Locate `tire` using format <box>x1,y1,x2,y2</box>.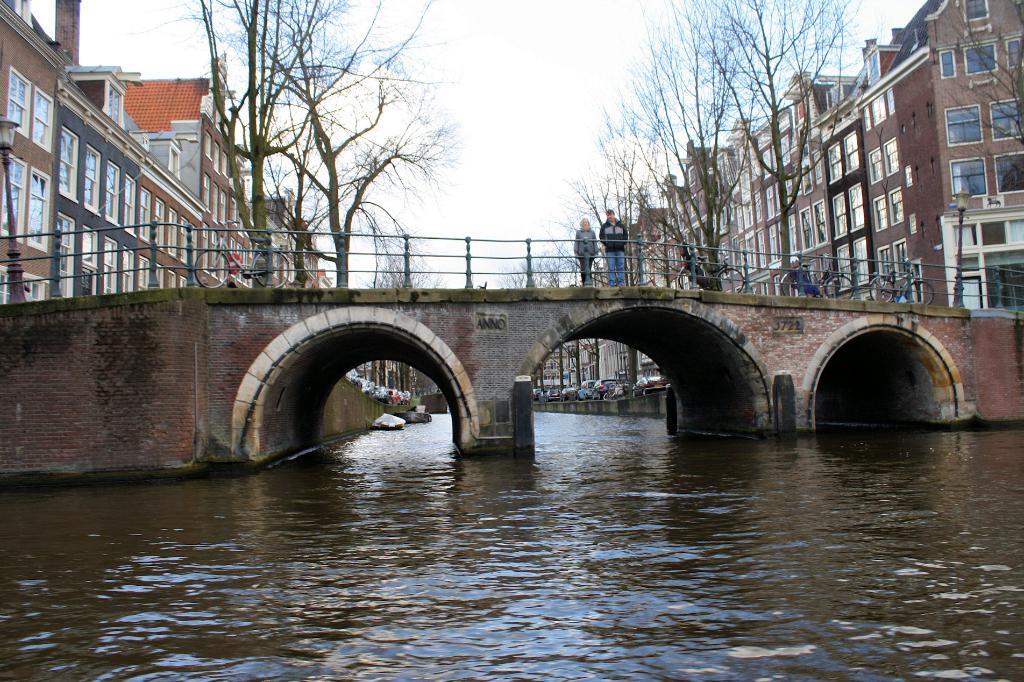
<box>780,268,812,299</box>.
